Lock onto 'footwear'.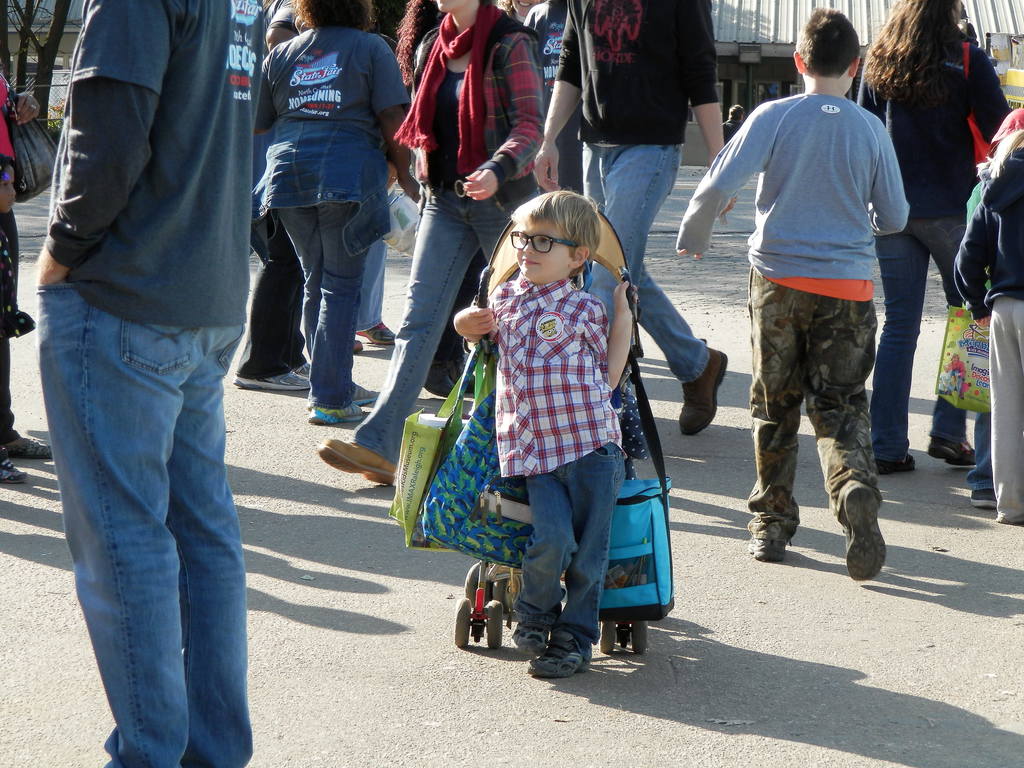
Locked: 3 433 57 459.
